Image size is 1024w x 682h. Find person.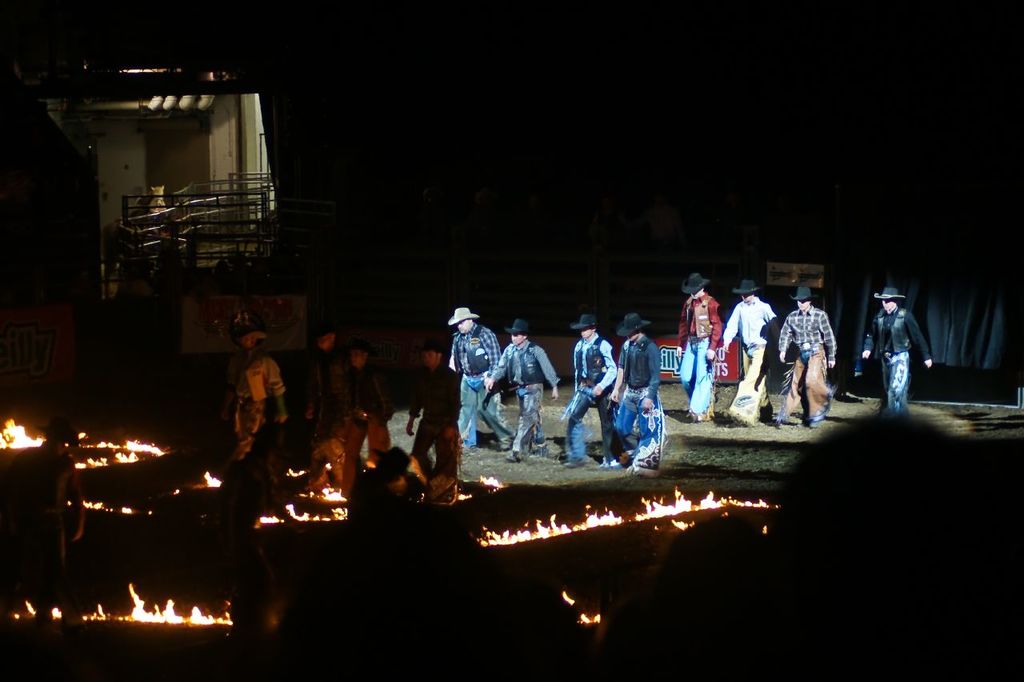
(714,279,784,423).
